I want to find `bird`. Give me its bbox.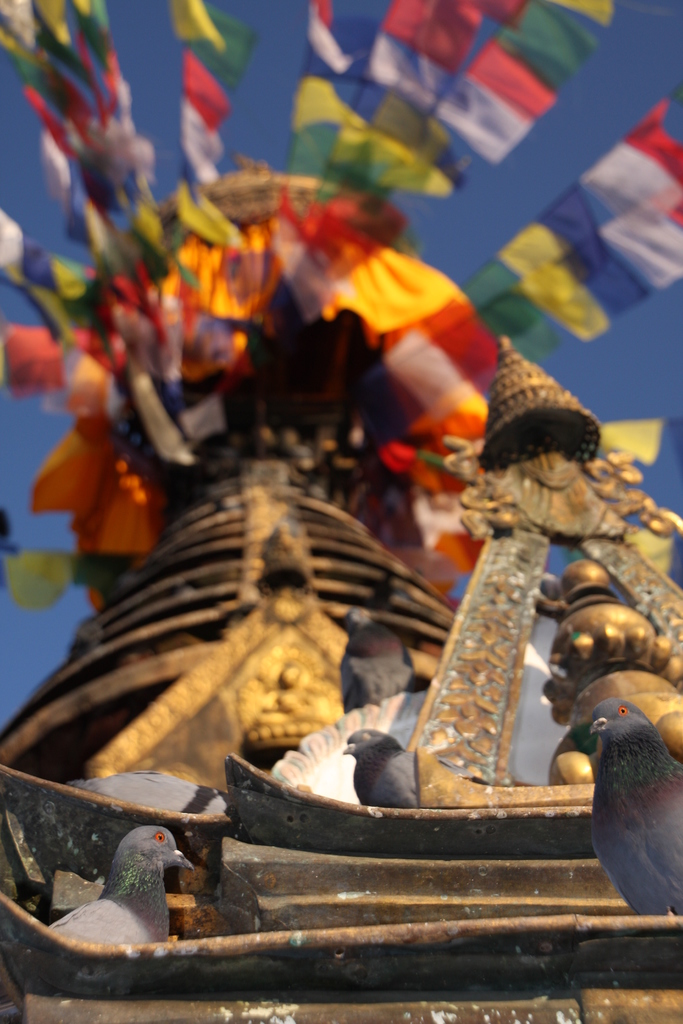
{"left": 343, "top": 729, "right": 424, "bottom": 815}.
